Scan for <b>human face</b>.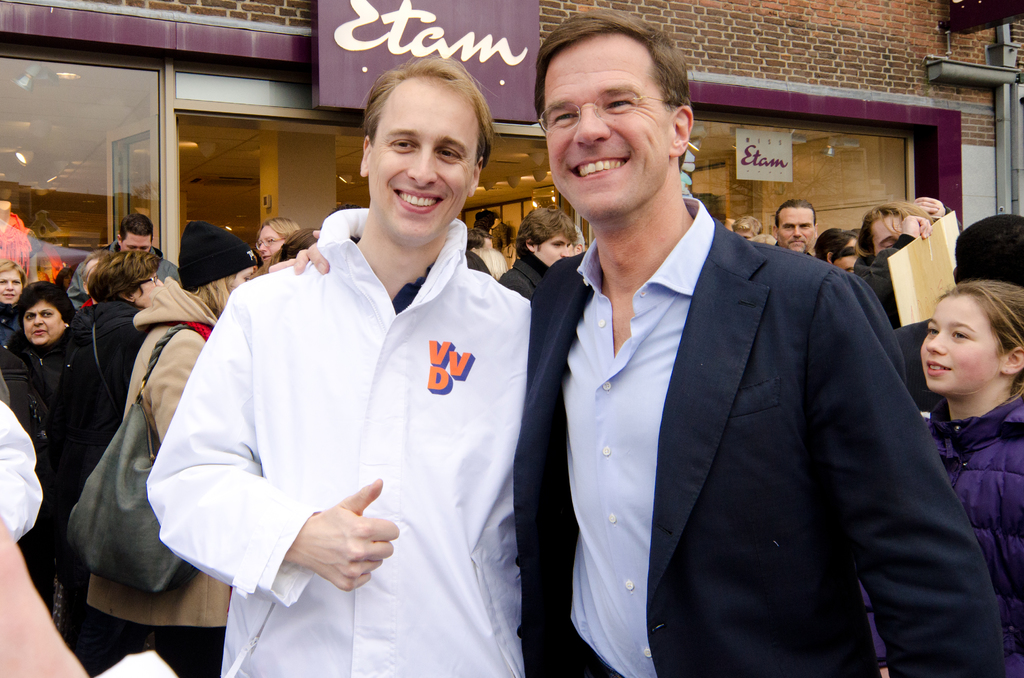
Scan result: [x1=839, y1=259, x2=858, y2=270].
